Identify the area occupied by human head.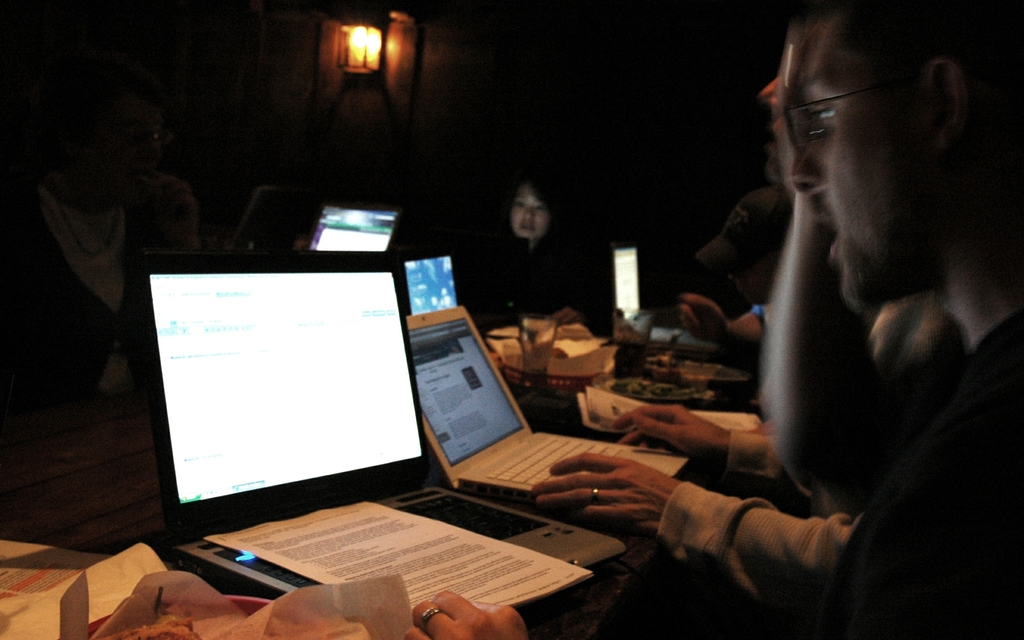
Area: (51, 63, 177, 205).
